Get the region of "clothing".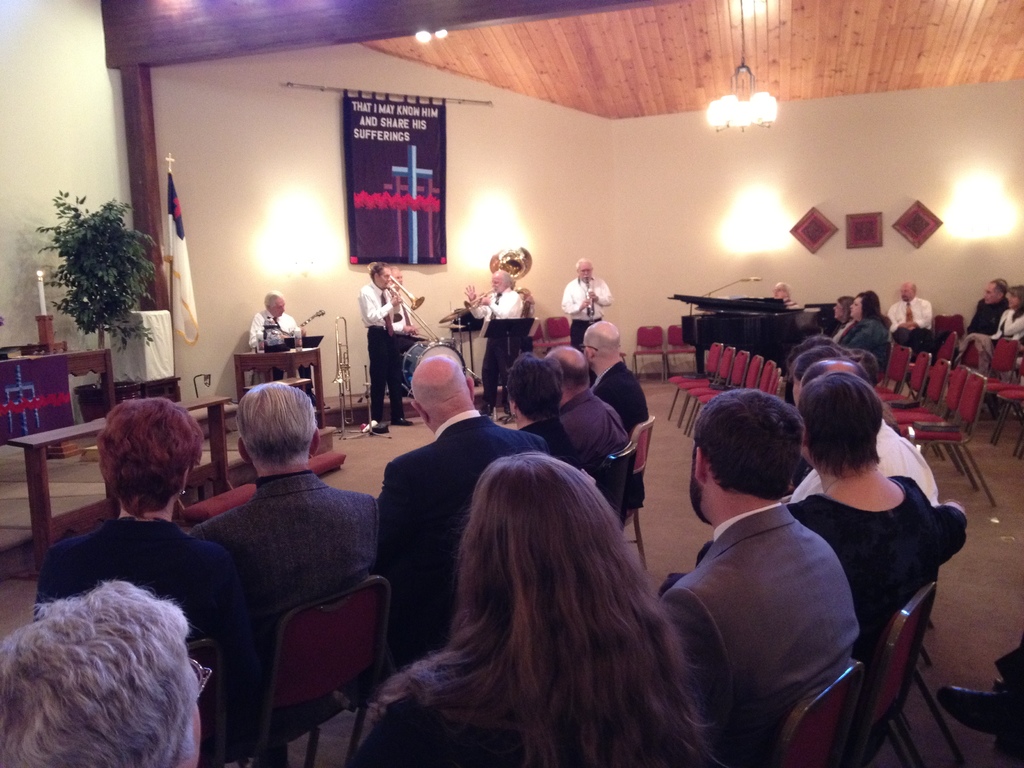
(x1=884, y1=294, x2=938, y2=361).
